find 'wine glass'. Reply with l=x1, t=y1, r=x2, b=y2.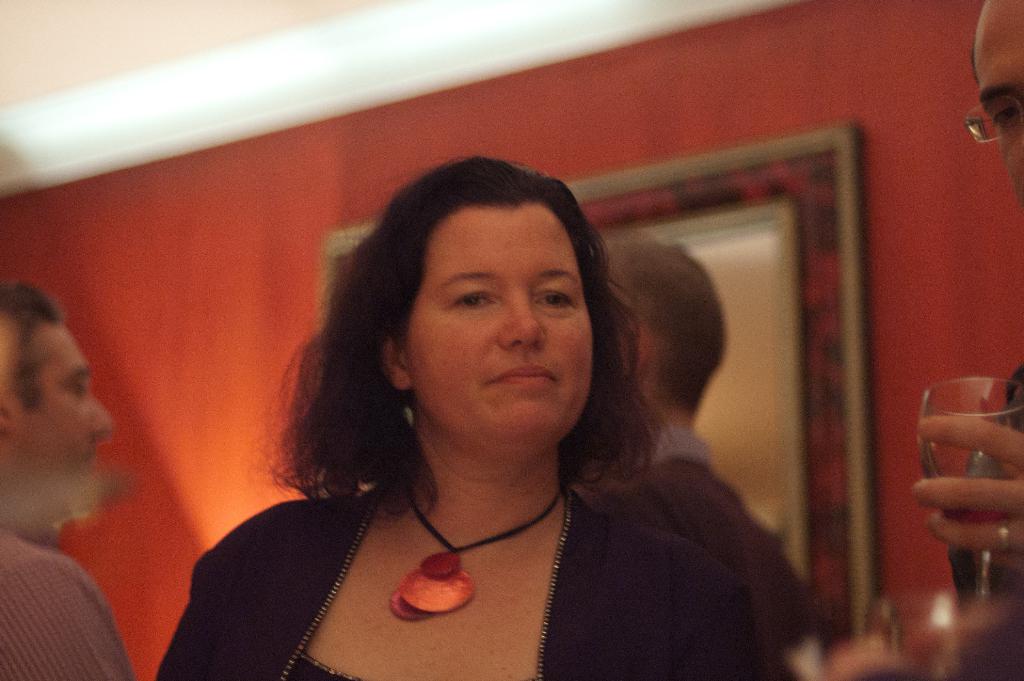
l=921, t=373, r=1022, b=614.
